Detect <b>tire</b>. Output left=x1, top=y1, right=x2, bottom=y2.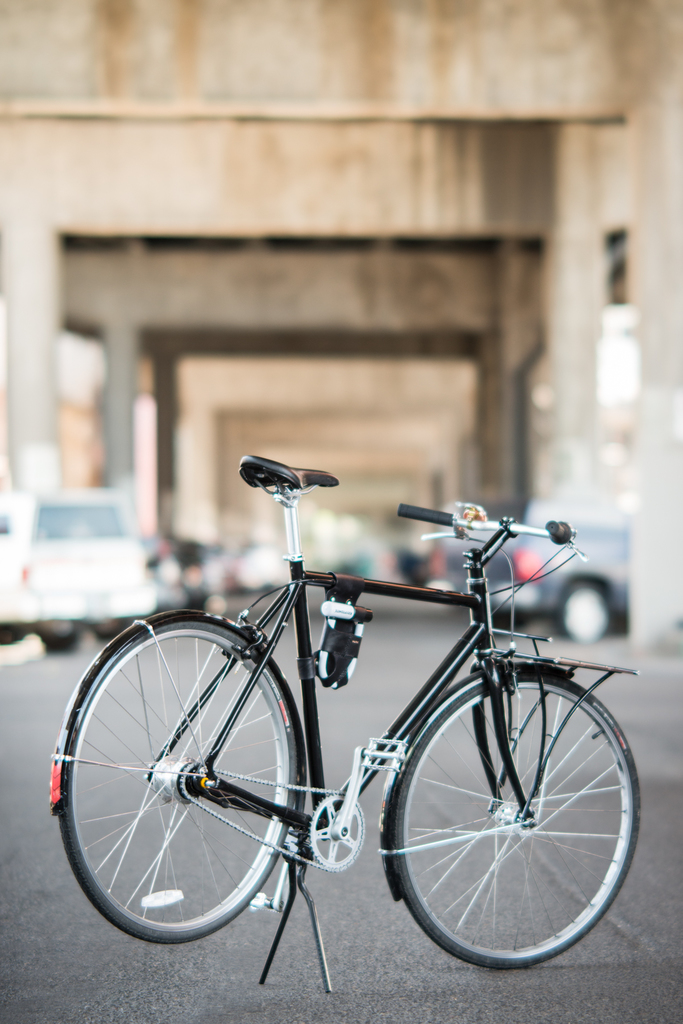
left=45, top=606, right=309, bottom=940.
